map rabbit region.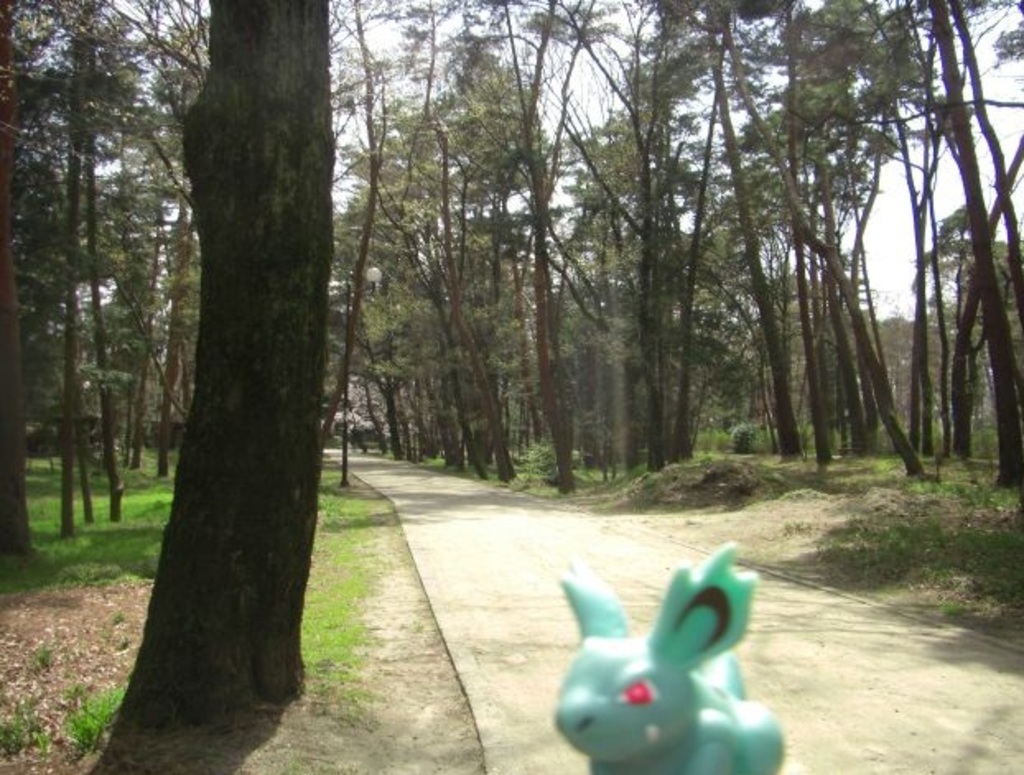
Mapped to left=545, top=540, right=790, bottom=773.
